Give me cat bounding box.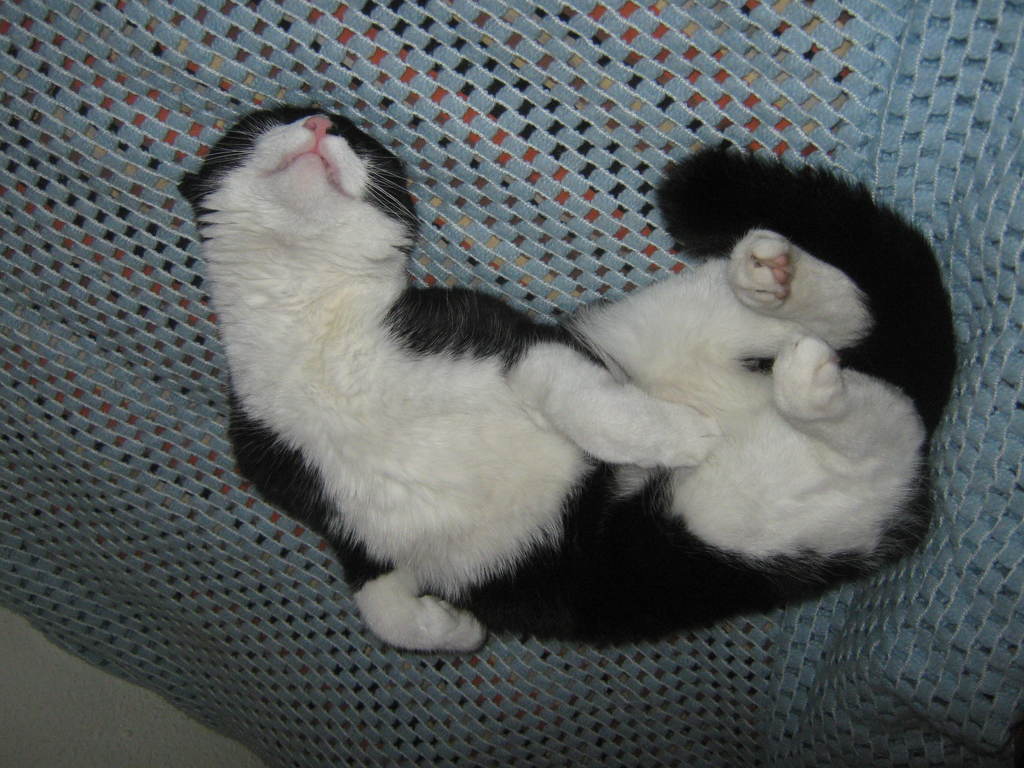
<region>175, 93, 961, 665</region>.
